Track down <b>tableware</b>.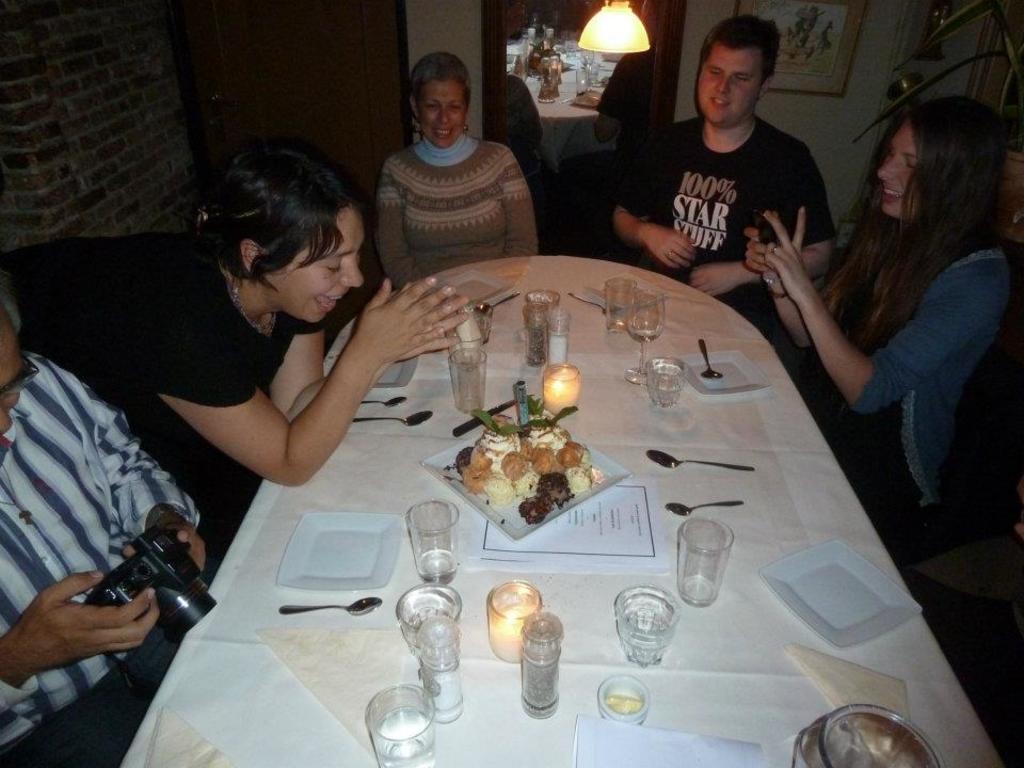
Tracked to {"left": 666, "top": 498, "right": 743, "bottom": 518}.
